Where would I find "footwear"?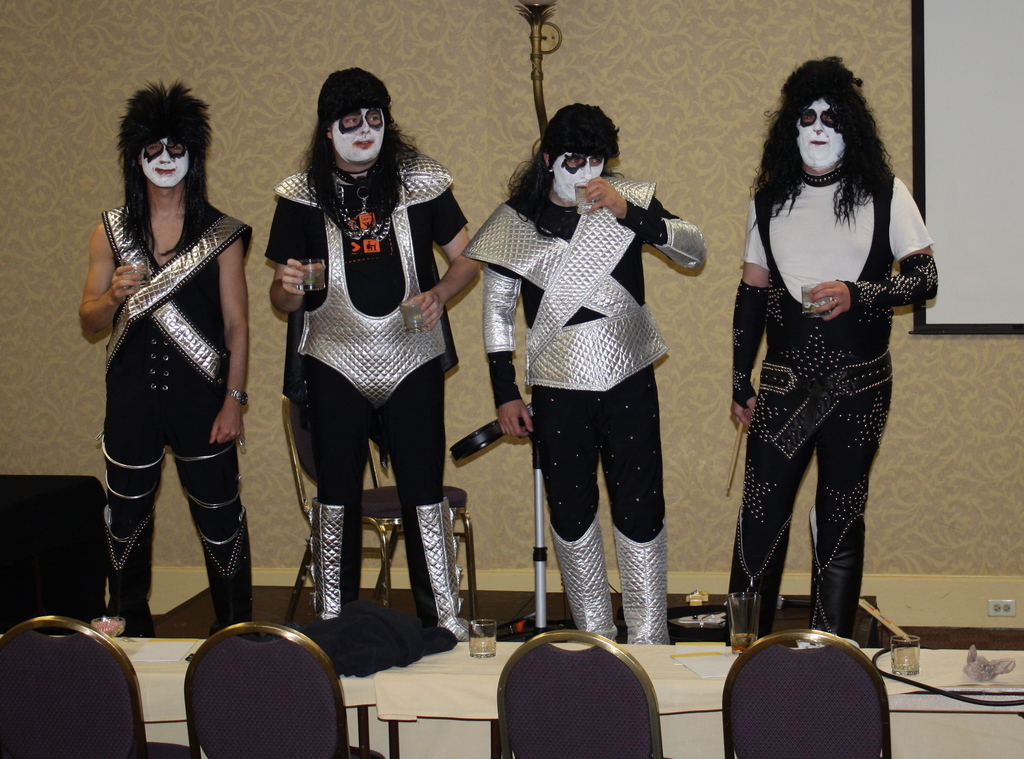
At locate(614, 523, 670, 645).
